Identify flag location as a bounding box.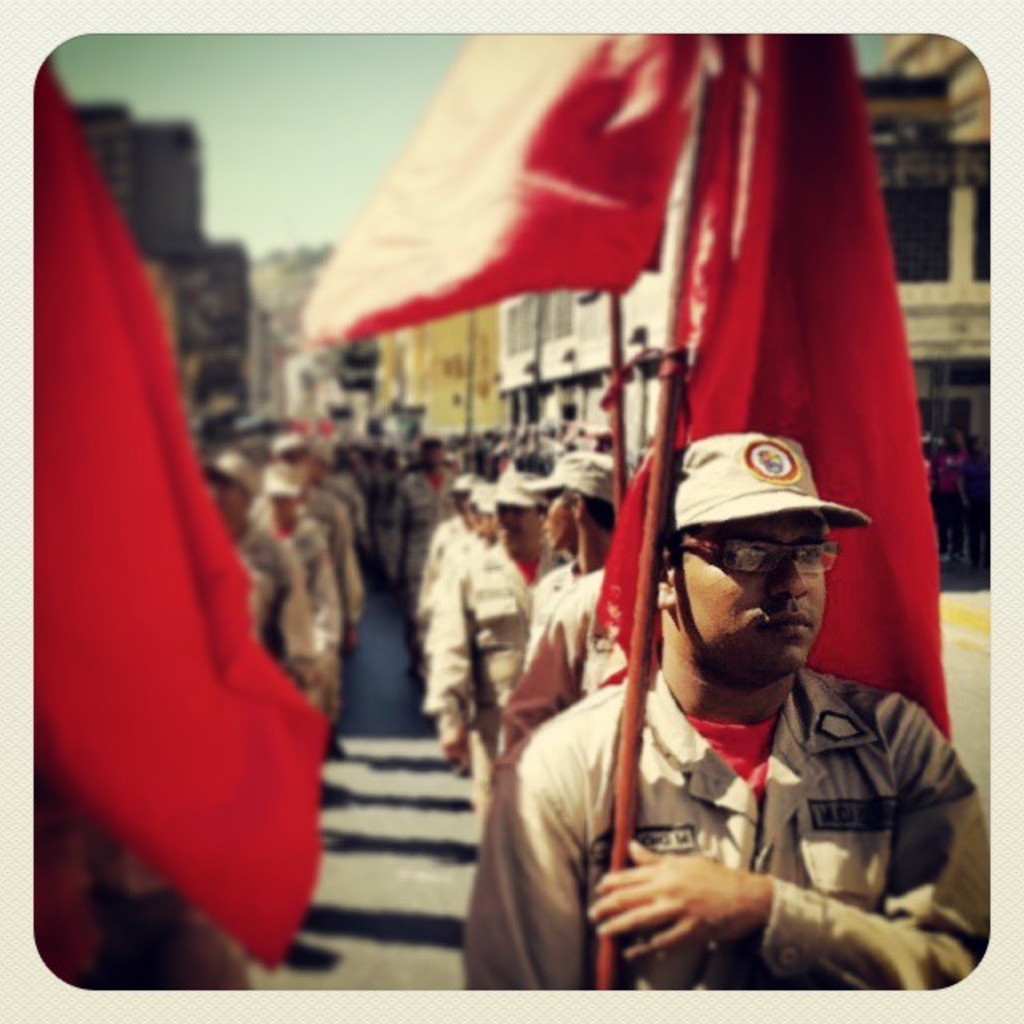
312,30,702,346.
